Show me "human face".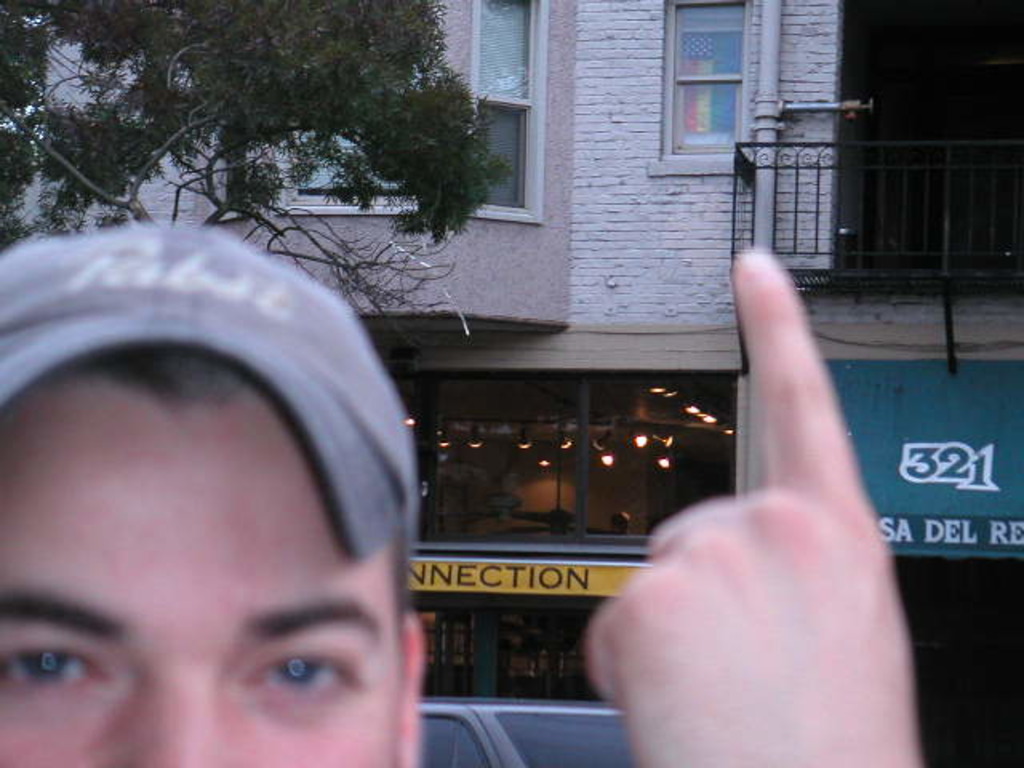
"human face" is here: {"x1": 0, "y1": 390, "x2": 398, "y2": 766}.
